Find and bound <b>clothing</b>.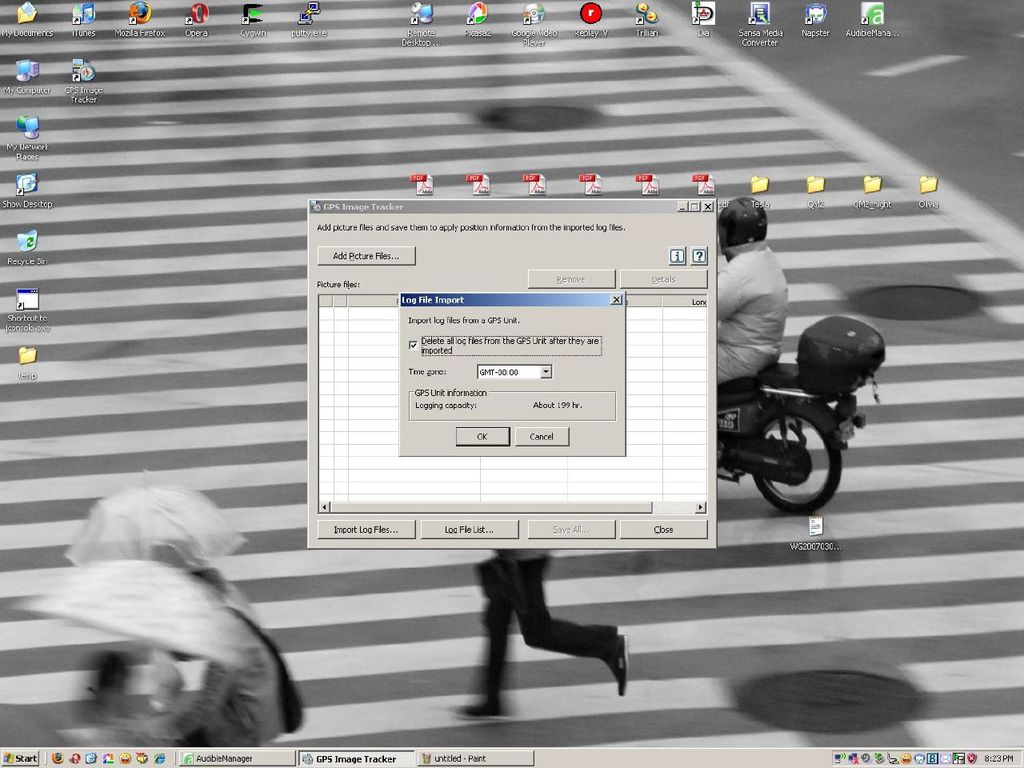
Bound: bbox=[476, 552, 626, 698].
